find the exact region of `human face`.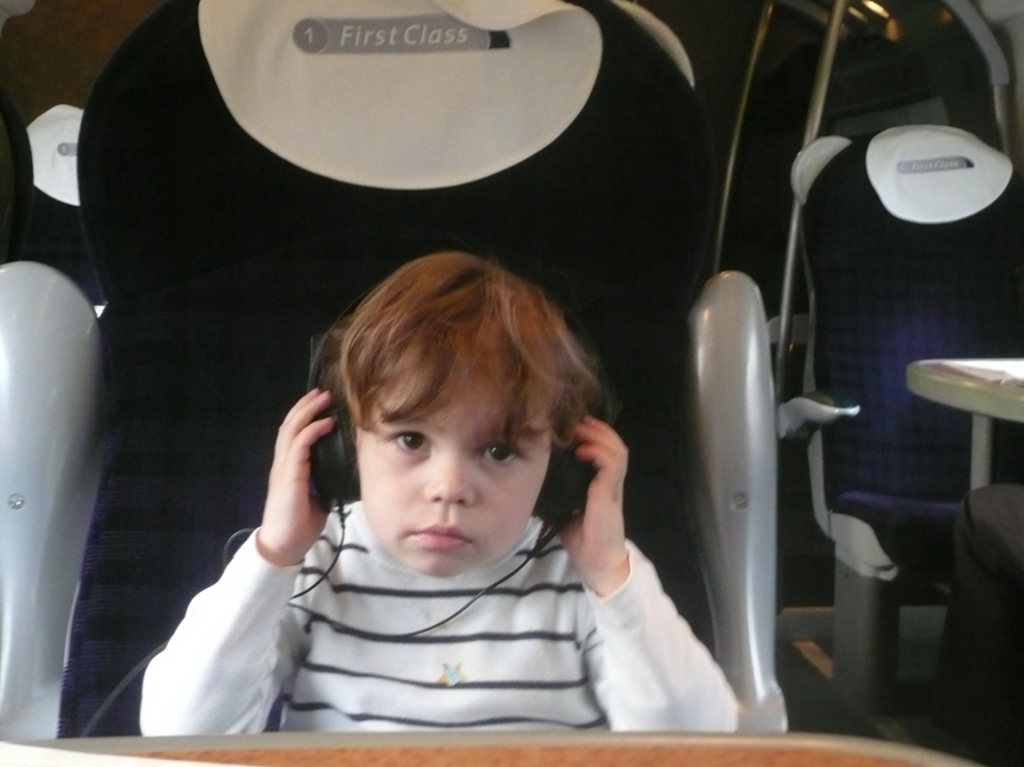
Exact region: {"left": 361, "top": 385, "right": 550, "bottom": 580}.
